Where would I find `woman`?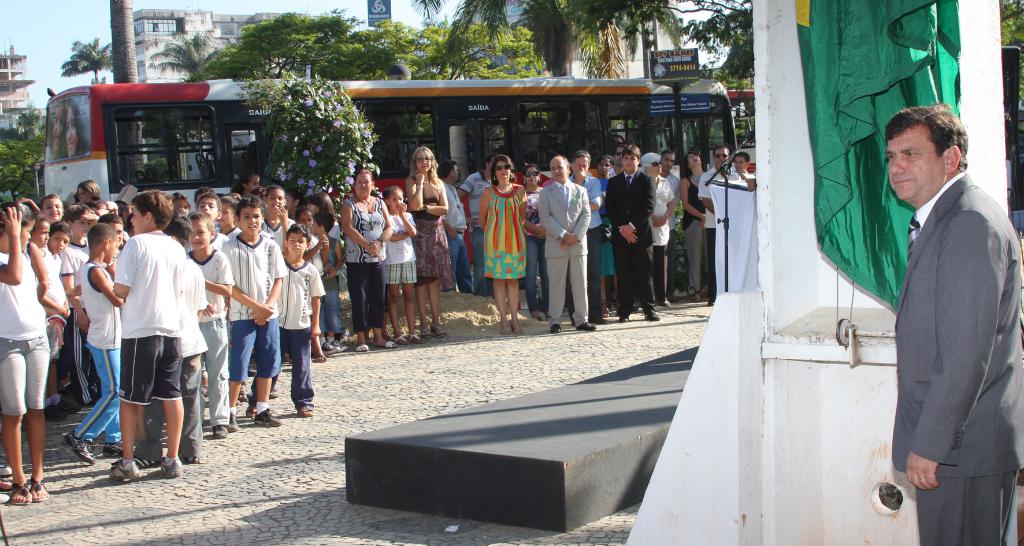
At <bbox>54, 97, 95, 154</bbox>.
